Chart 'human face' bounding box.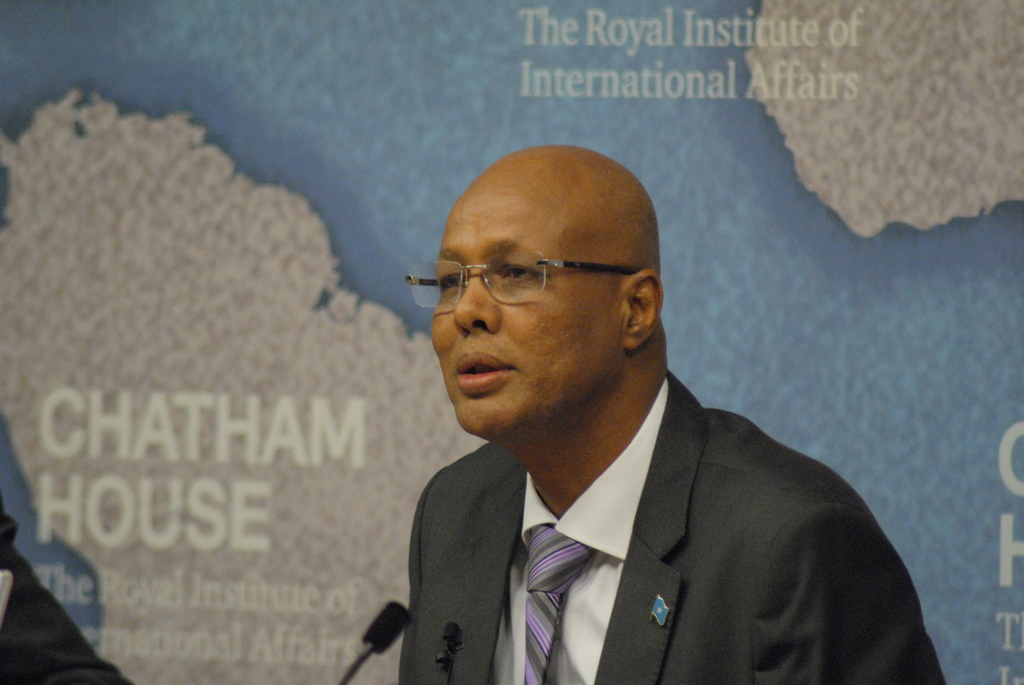
Charted: (x1=436, y1=178, x2=617, y2=434).
